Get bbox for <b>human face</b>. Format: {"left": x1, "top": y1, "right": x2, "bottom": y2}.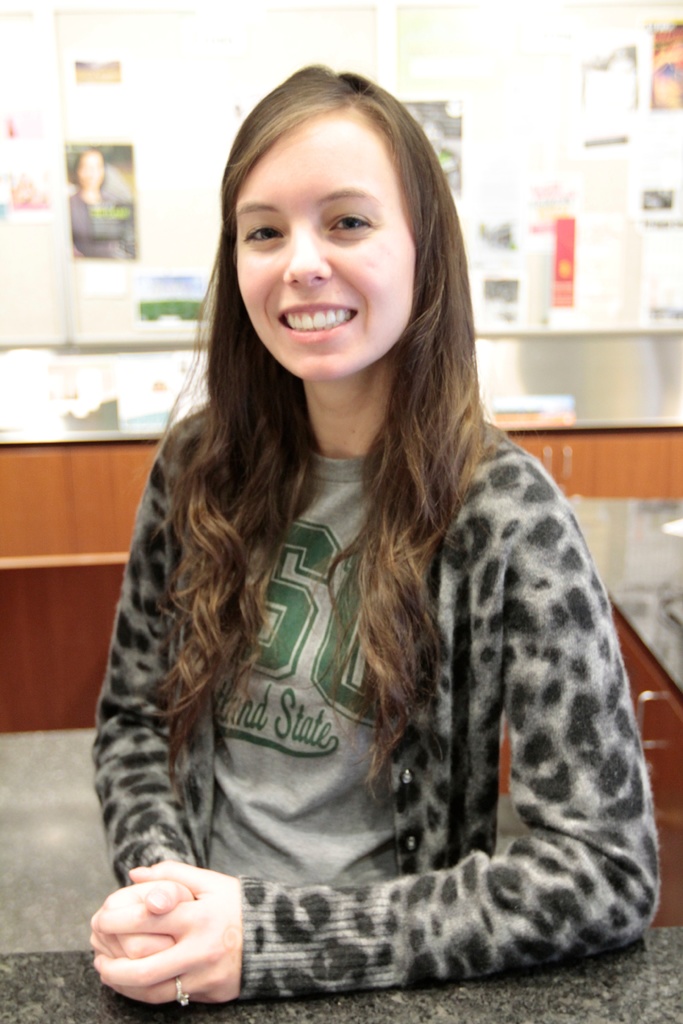
{"left": 234, "top": 104, "right": 416, "bottom": 377}.
